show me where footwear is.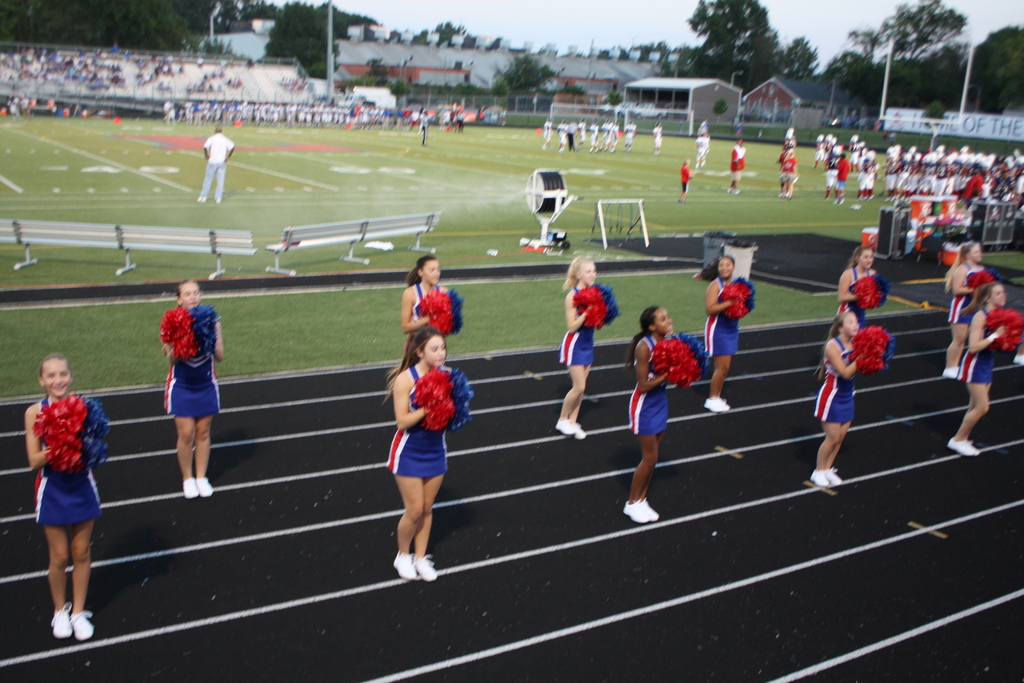
footwear is at 571 422 586 438.
